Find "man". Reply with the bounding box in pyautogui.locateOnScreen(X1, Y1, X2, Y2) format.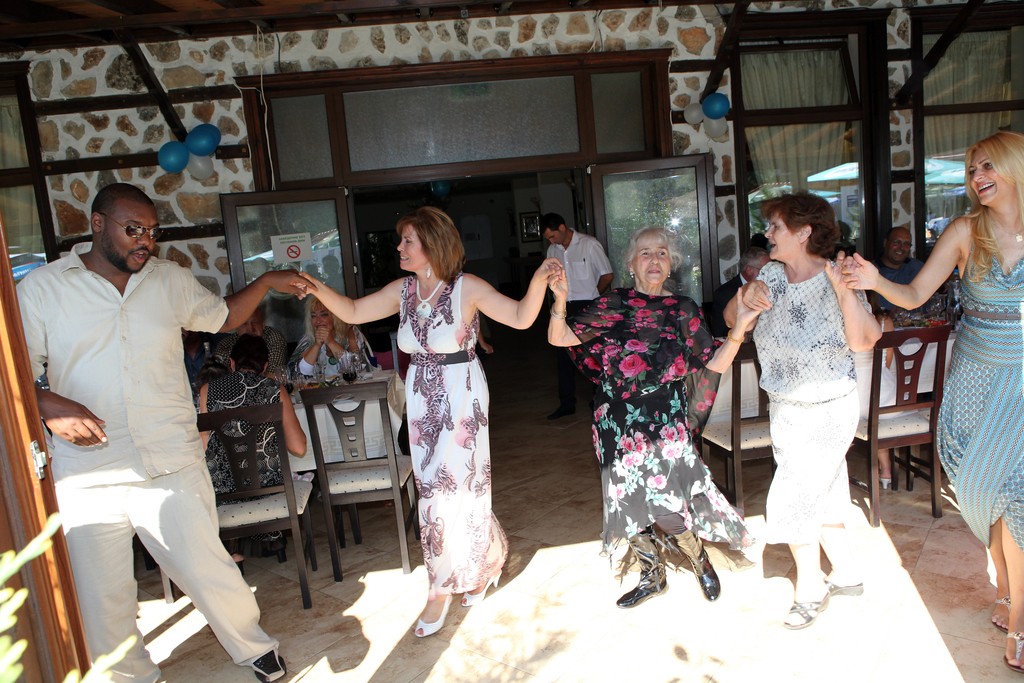
pyautogui.locateOnScreen(874, 228, 931, 318).
